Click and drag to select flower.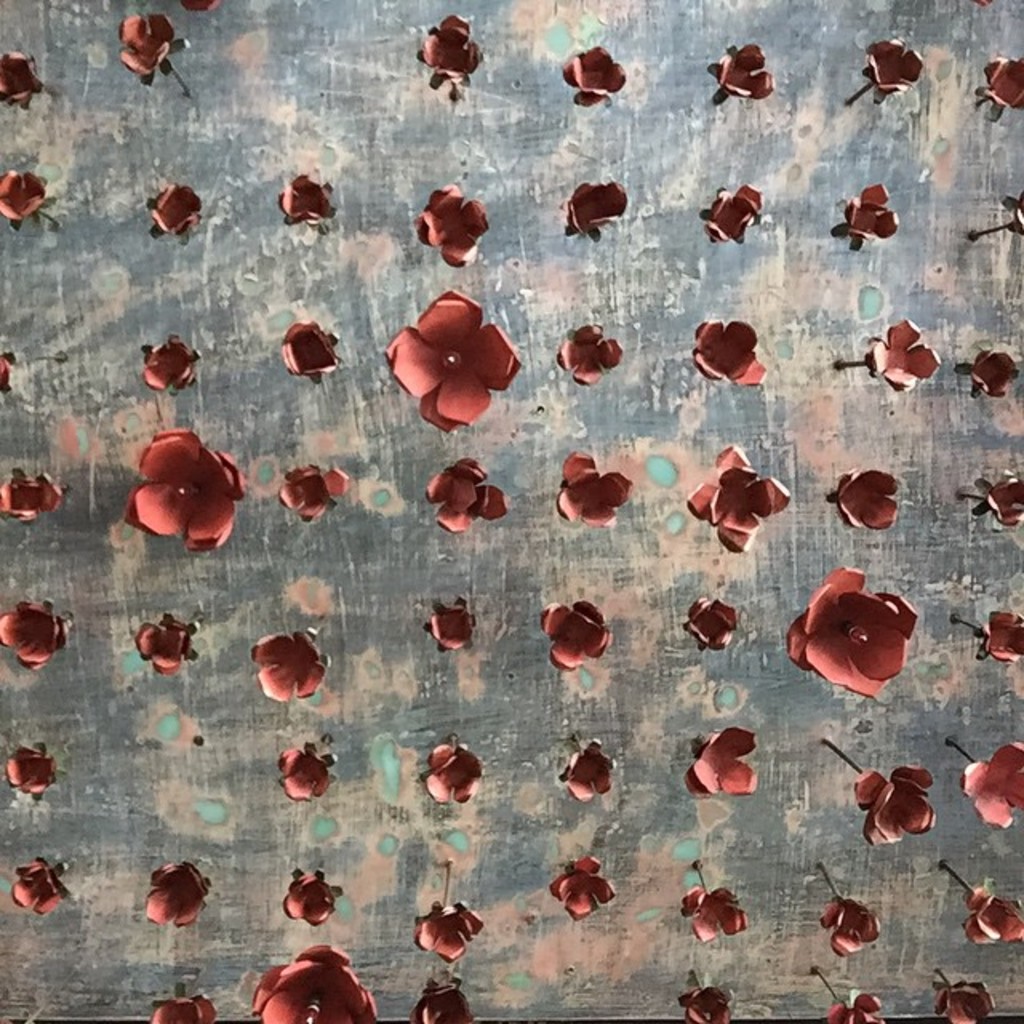
Selection: (563,734,611,808).
